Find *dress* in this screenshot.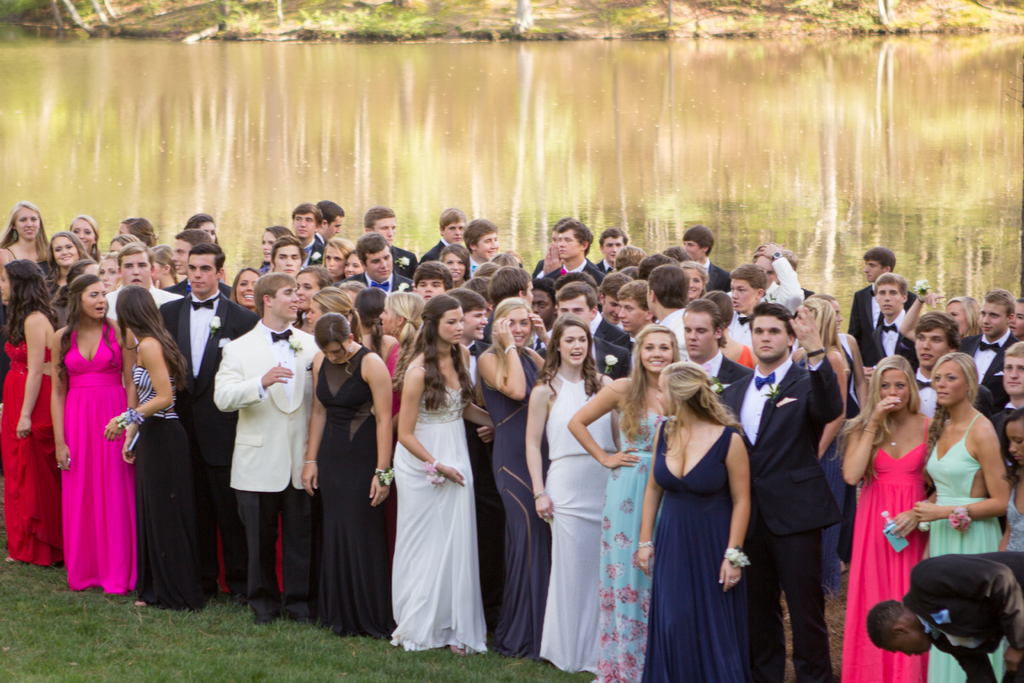
The bounding box for *dress* is 929/413/1005/682.
